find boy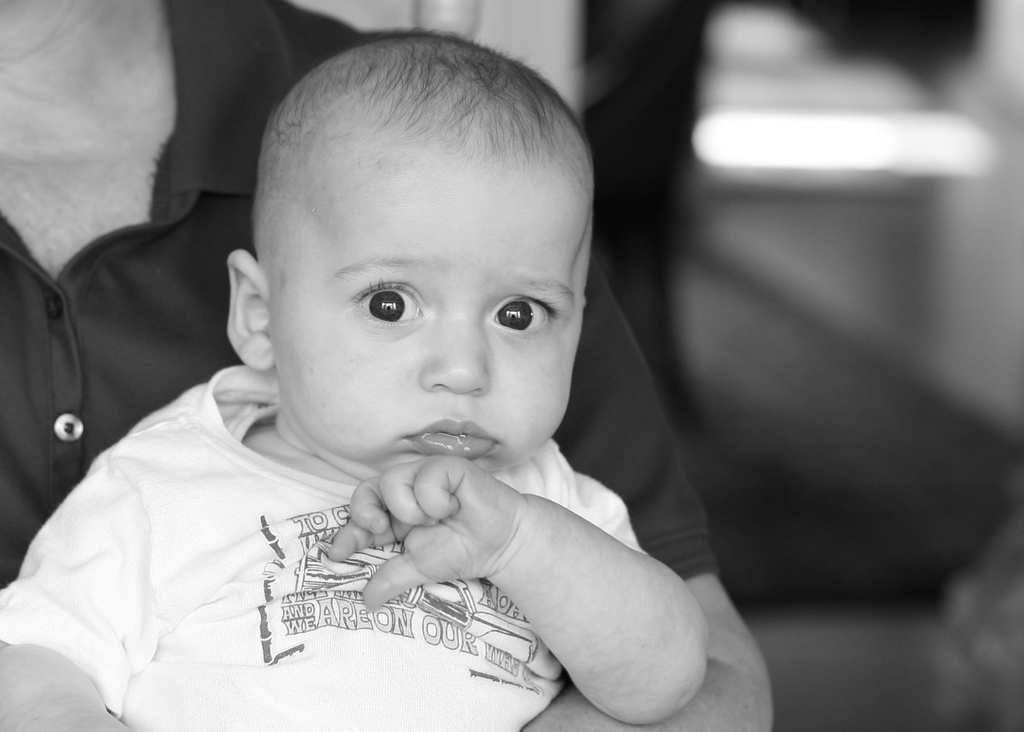
bbox=(48, 8, 744, 730)
